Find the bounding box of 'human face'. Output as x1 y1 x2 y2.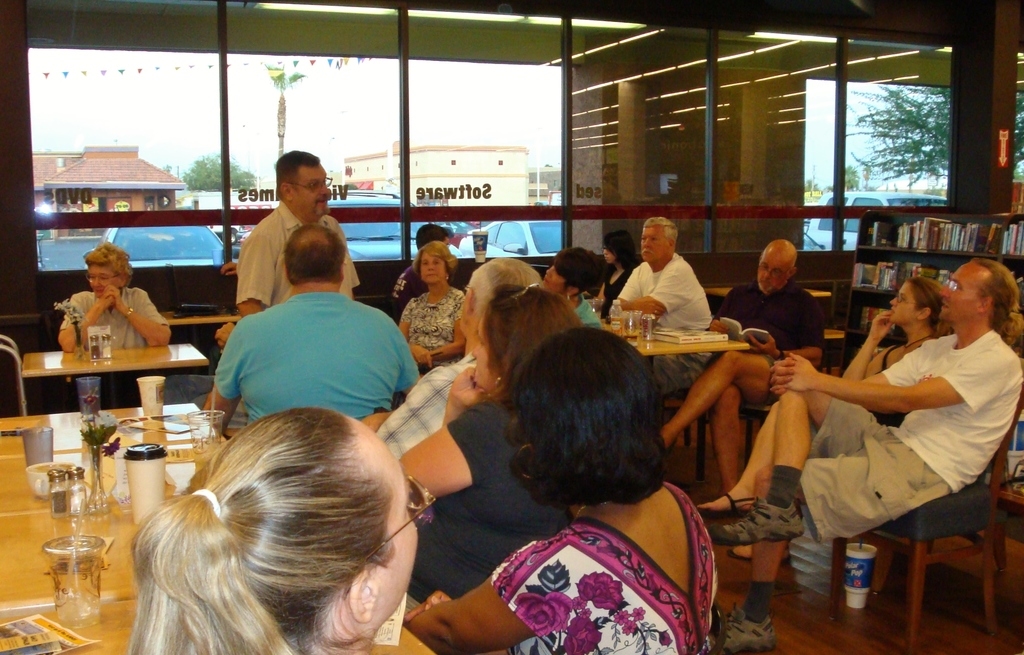
758 244 794 296.
